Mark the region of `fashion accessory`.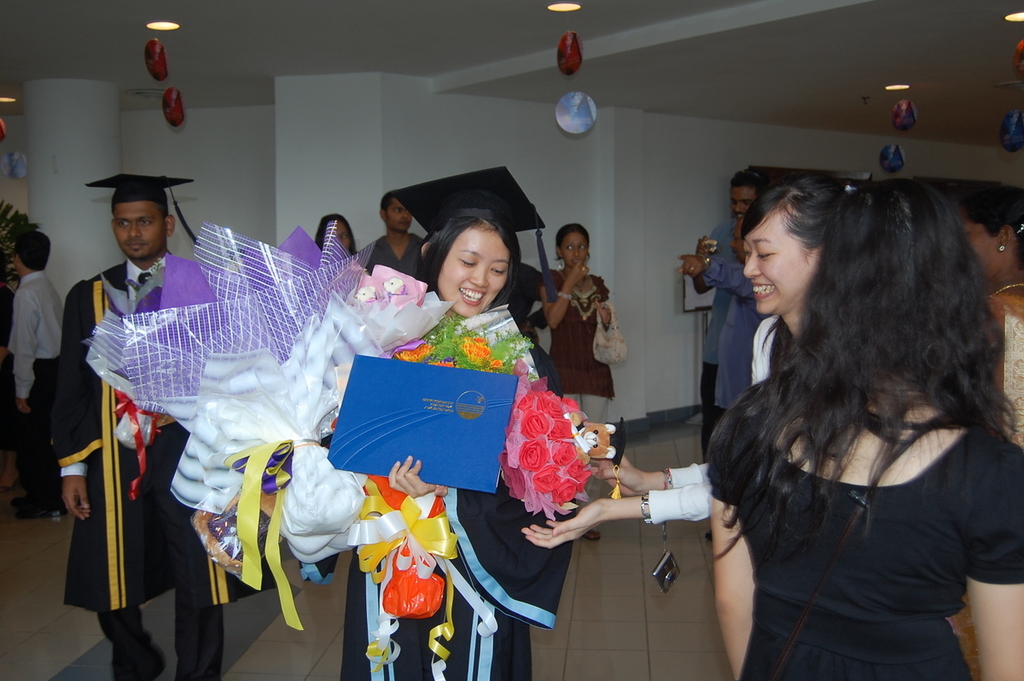
Region: pyautogui.locateOnScreen(706, 527, 713, 538).
